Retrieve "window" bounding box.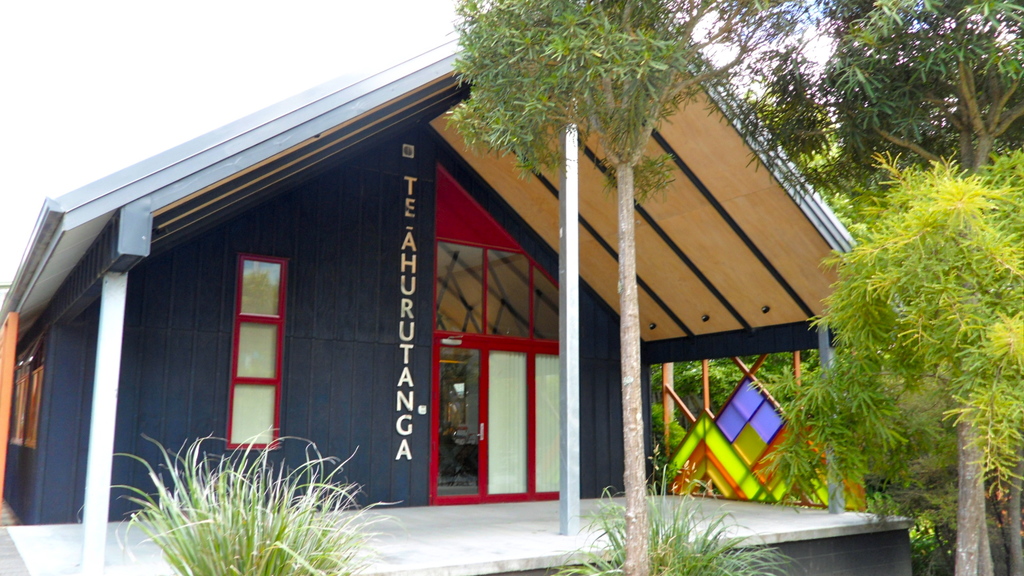
Bounding box: {"left": 224, "top": 257, "right": 276, "bottom": 426}.
